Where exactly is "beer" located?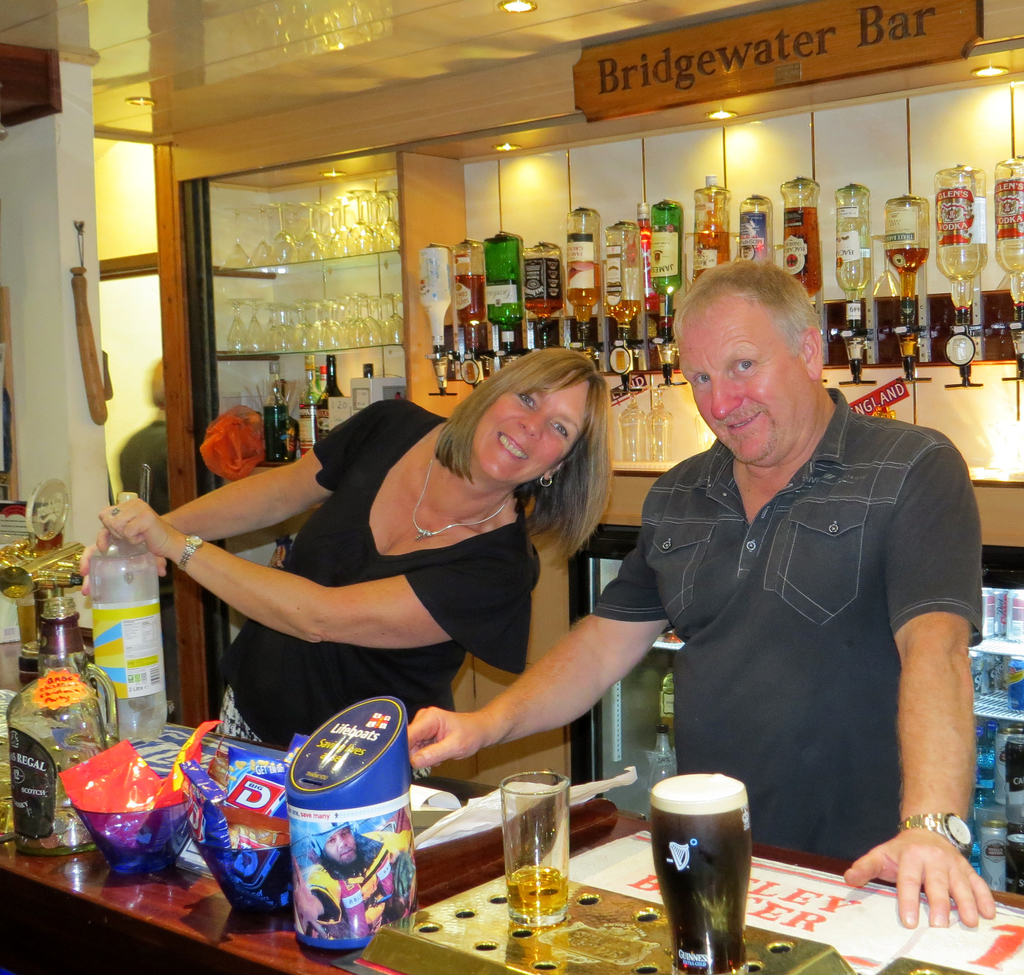
Its bounding box is l=409, t=246, r=479, b=364.
